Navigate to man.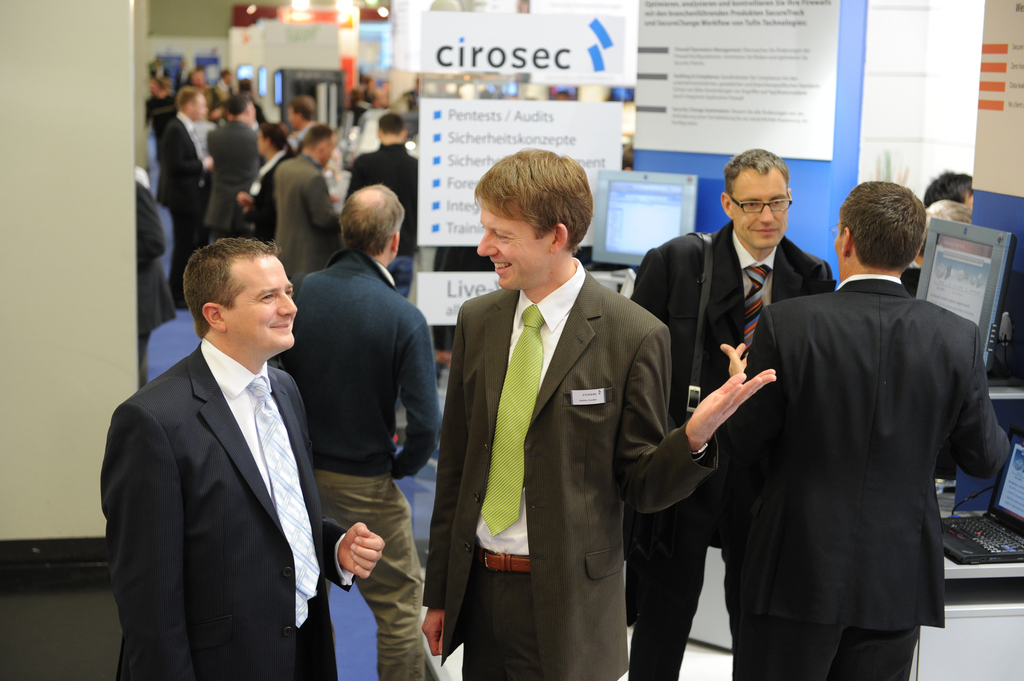
Navigation target: (342, 113, 420, 295).
